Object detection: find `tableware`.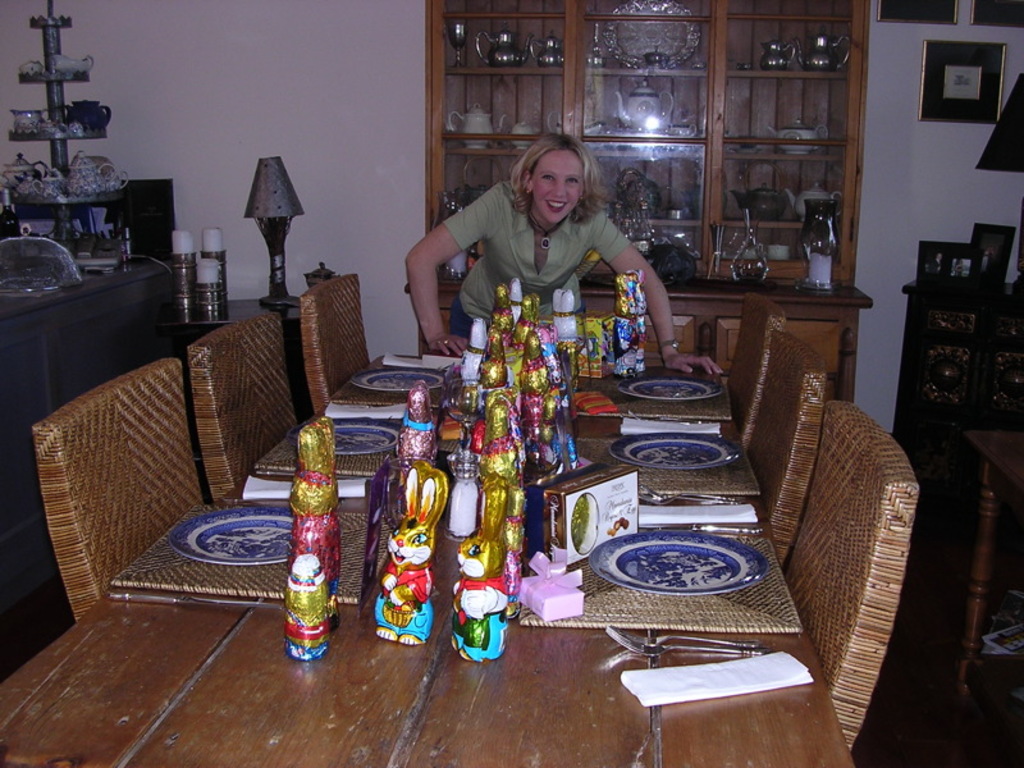
select_region(623, 378, 718, 397).
